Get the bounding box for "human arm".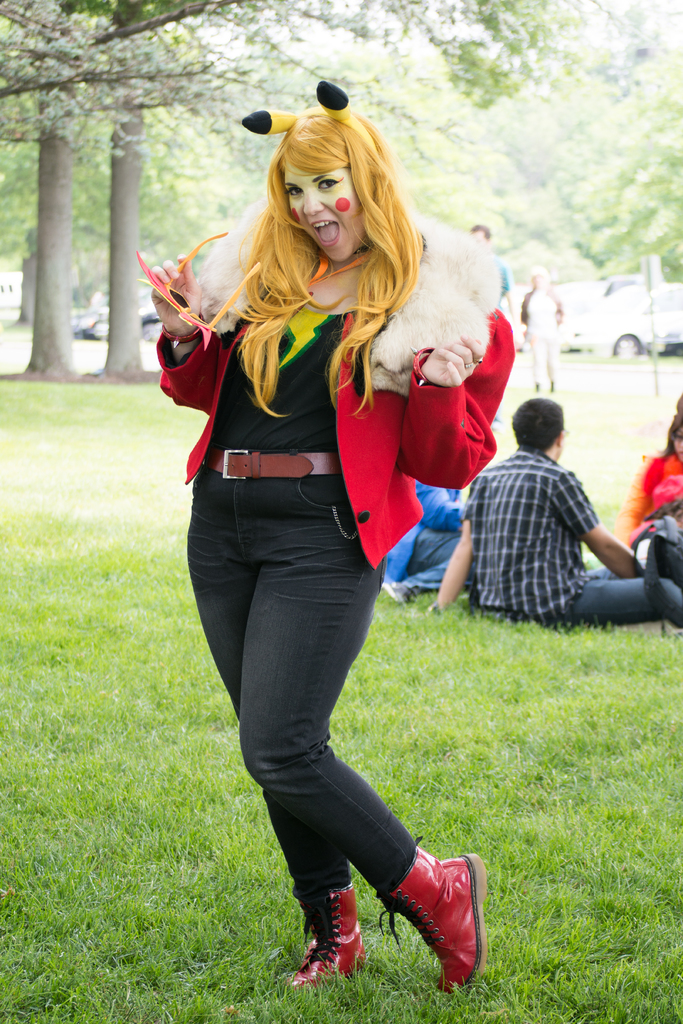
(left=140, top=243, right=228, bottom=422).
